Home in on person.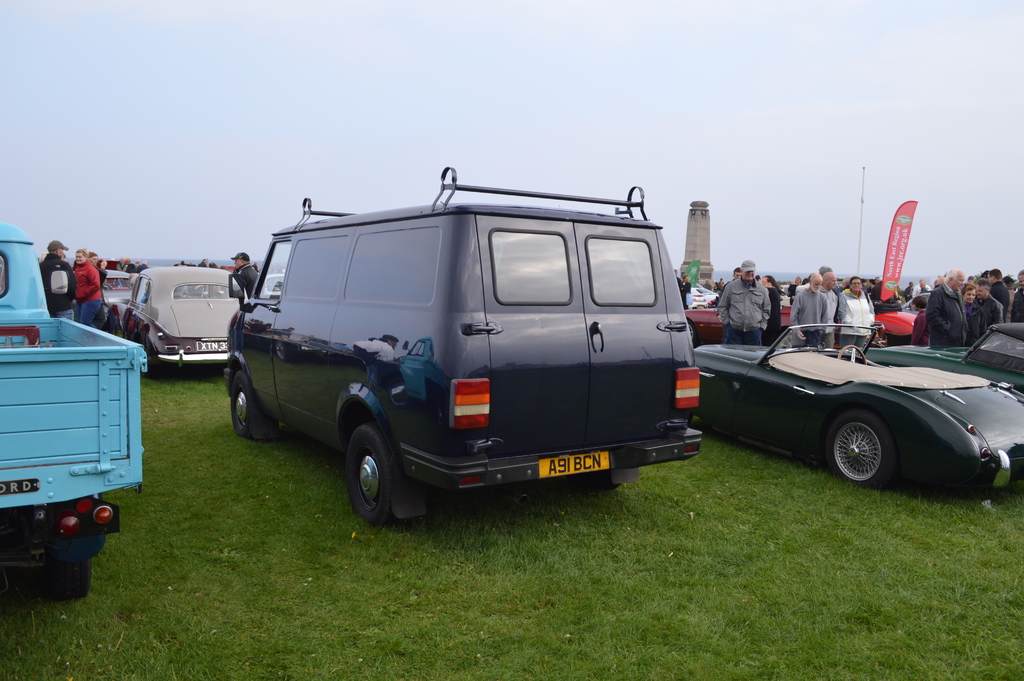
Homed in at detection(227, 245, 258, 292).
